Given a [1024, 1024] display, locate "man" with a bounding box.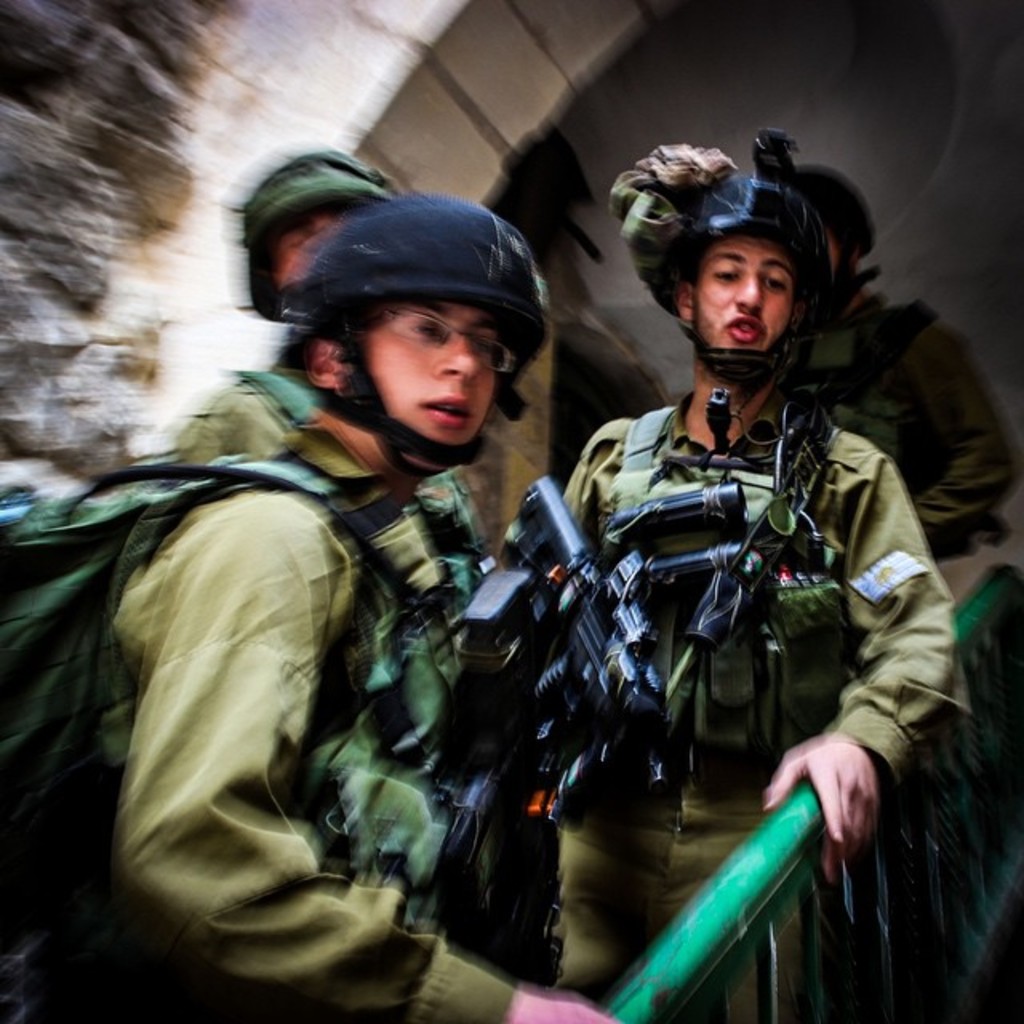
Located: bbox=(557, 126, 973, 1022).
